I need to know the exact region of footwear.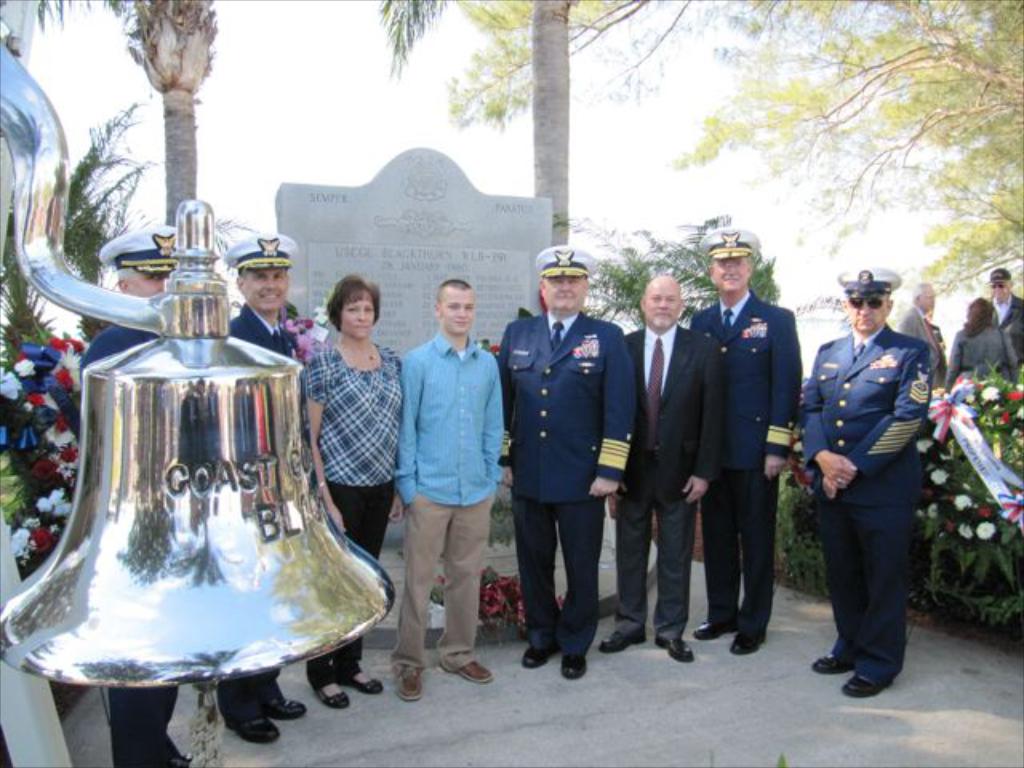
Region: 698/626/736/642.
